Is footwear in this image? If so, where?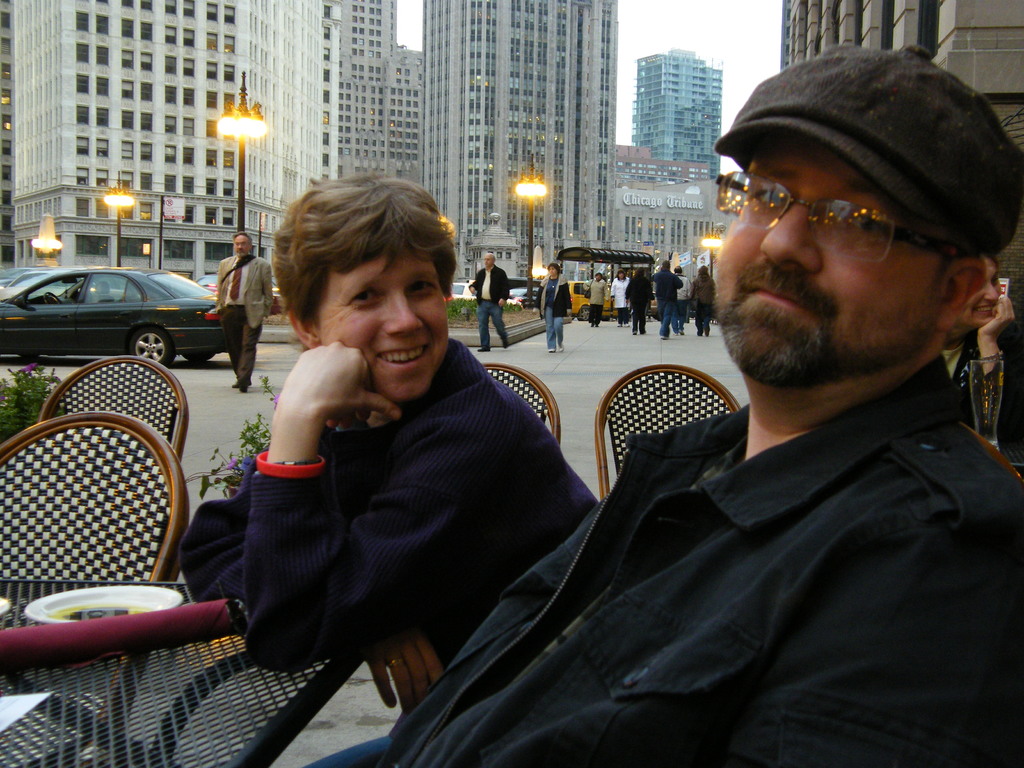
Yes, at 547 348 552 355.
